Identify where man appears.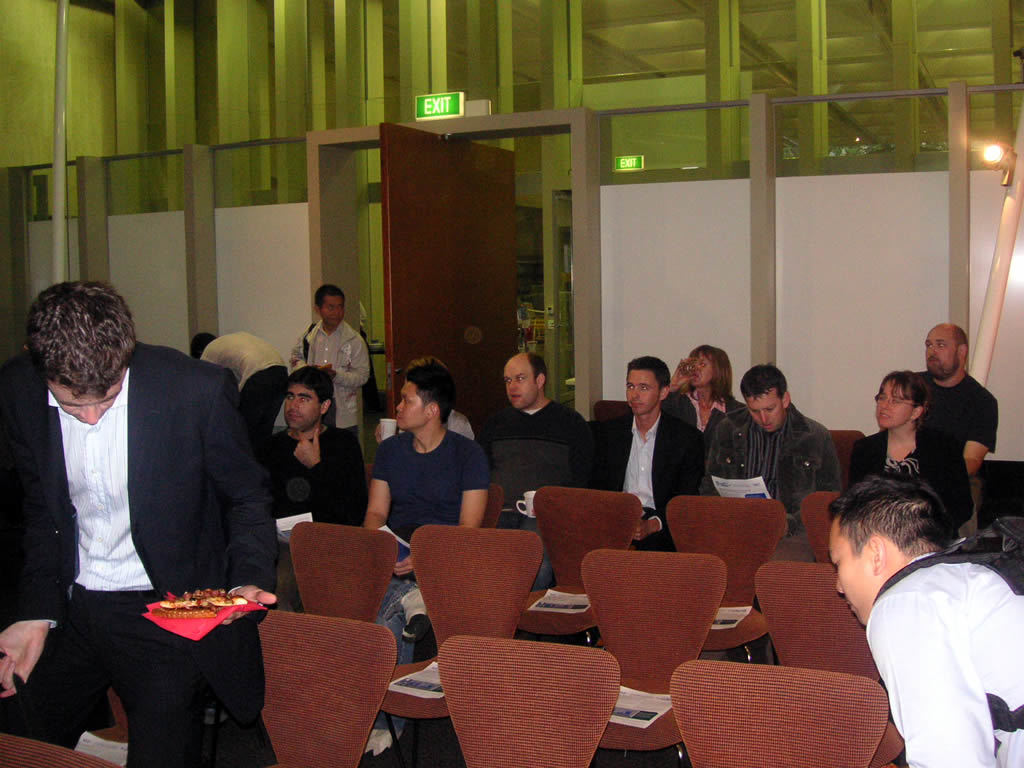
Appears at detection(2, 266, 277, 724).
